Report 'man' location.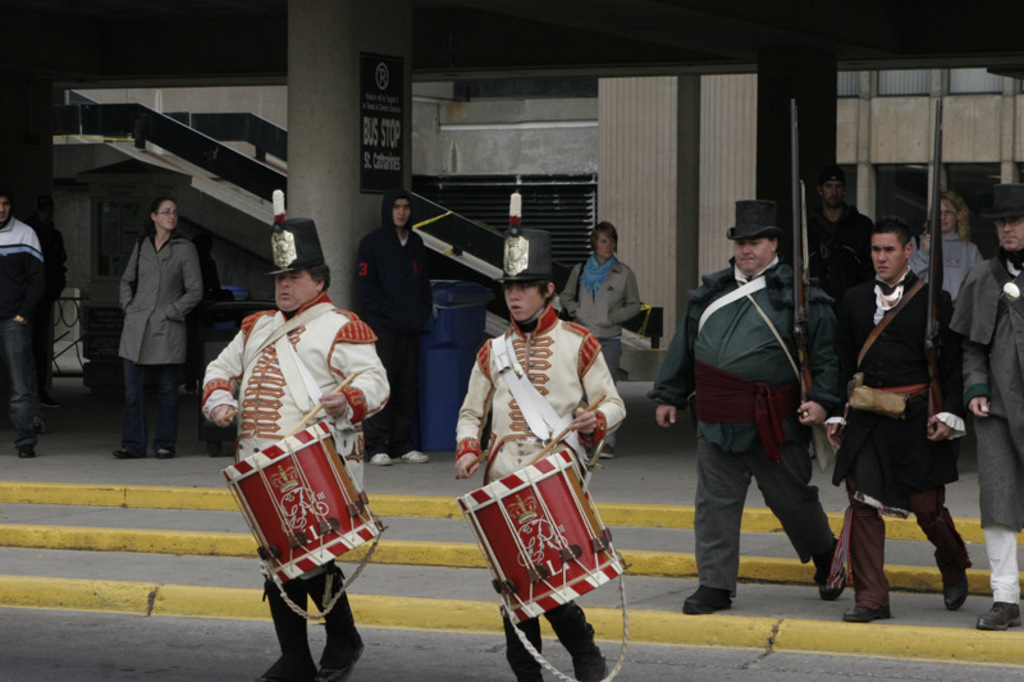
Report: bbox=(453, 192, 627, 681).
